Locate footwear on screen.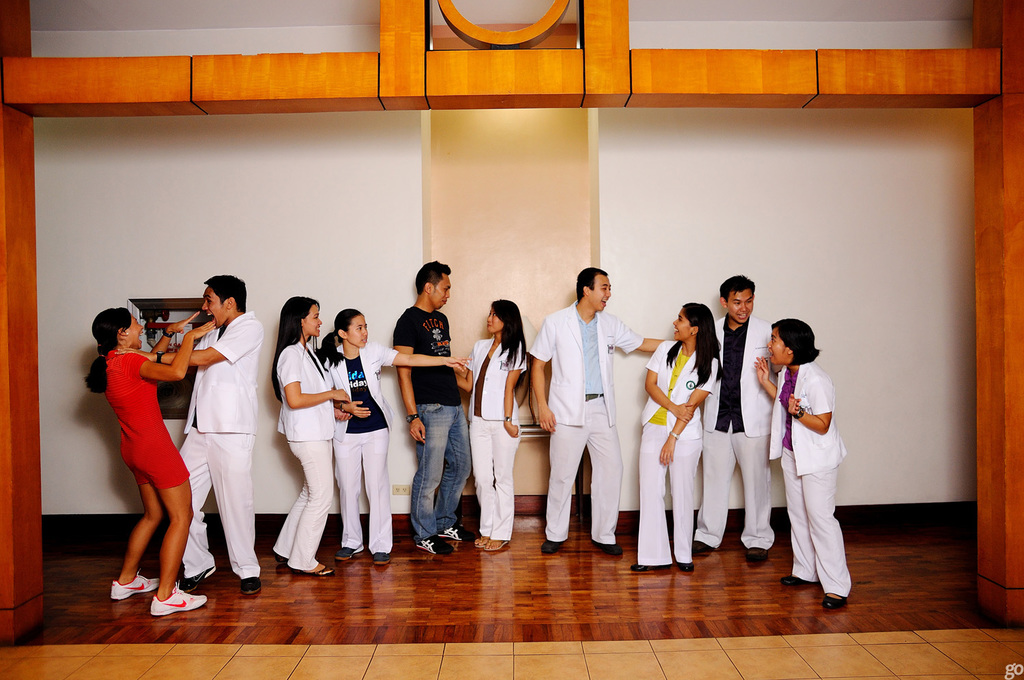
On screen at {"left": 486, "top": 535, "right": 508, "bottom": 550}.
